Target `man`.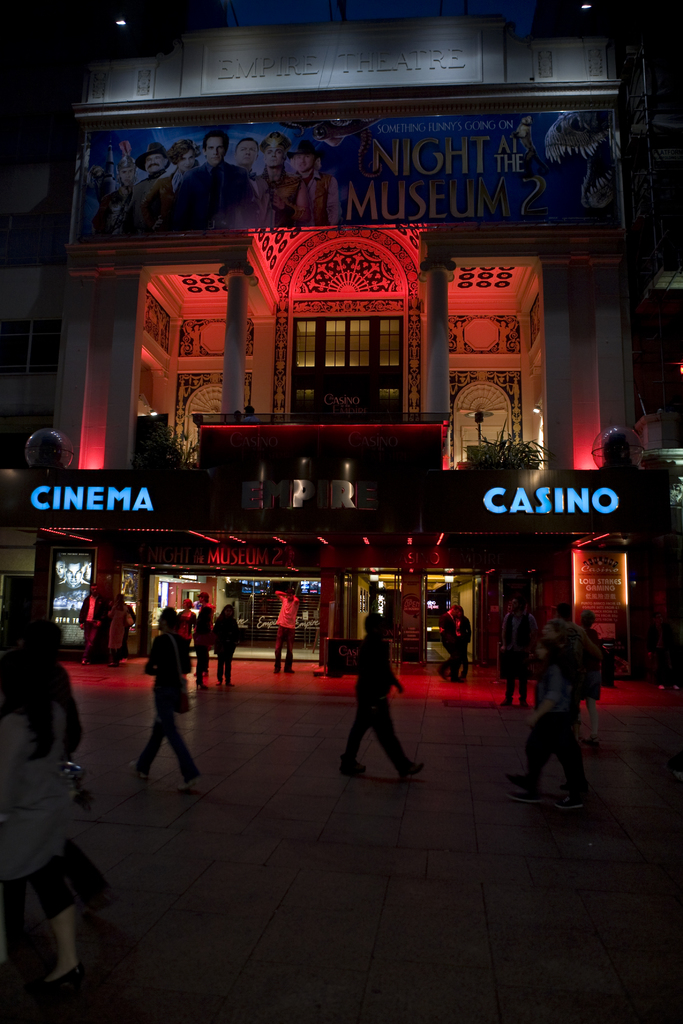
Target region: <bbox>532, 589, 588, 801</bbox>.
